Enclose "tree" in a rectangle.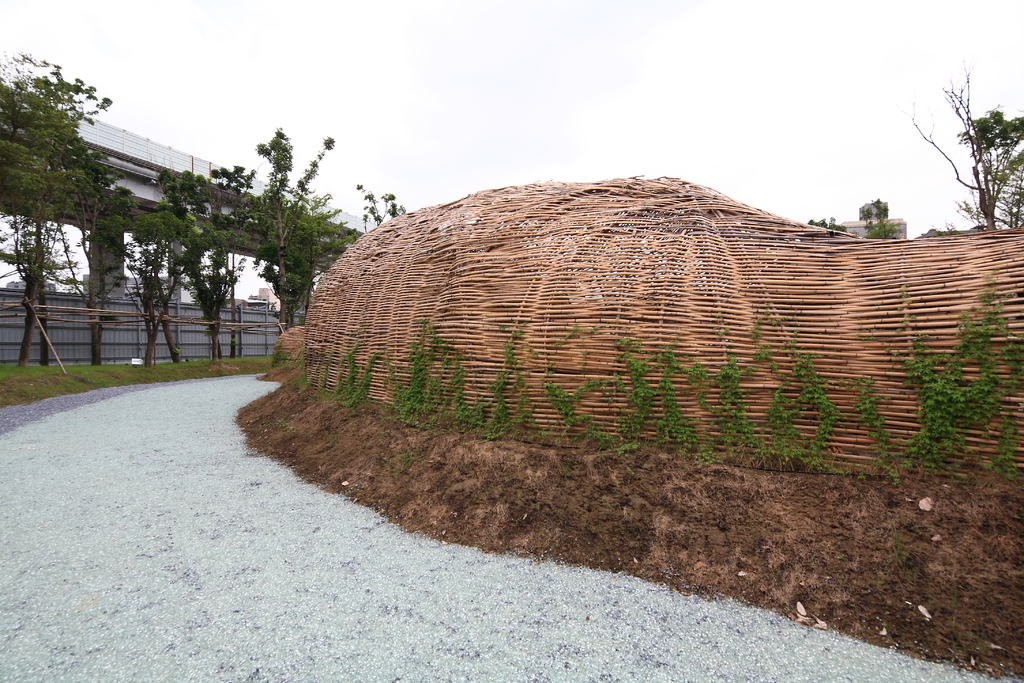
x1=154 y1=157 x2=236 y2=362.
